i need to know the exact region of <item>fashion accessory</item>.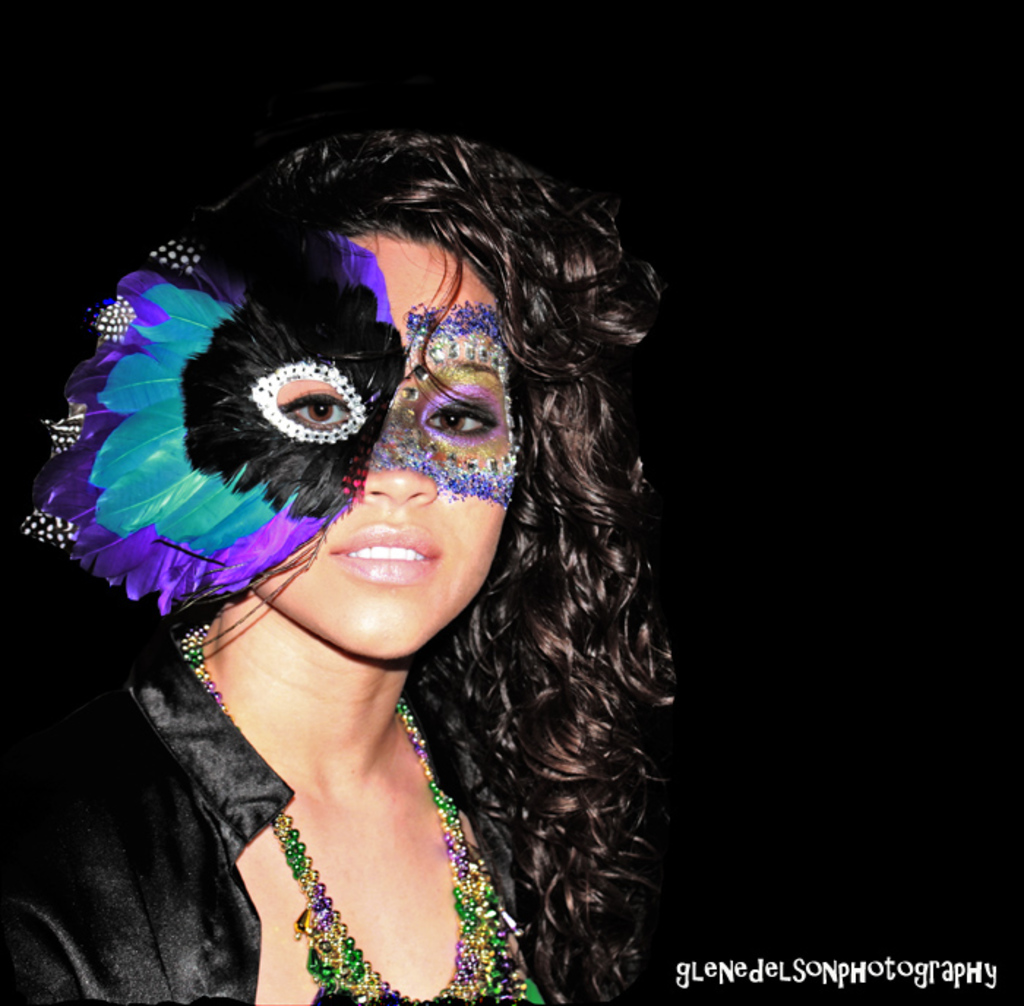
Region: x1=176 y1=617 x2=535 y2=1005.
